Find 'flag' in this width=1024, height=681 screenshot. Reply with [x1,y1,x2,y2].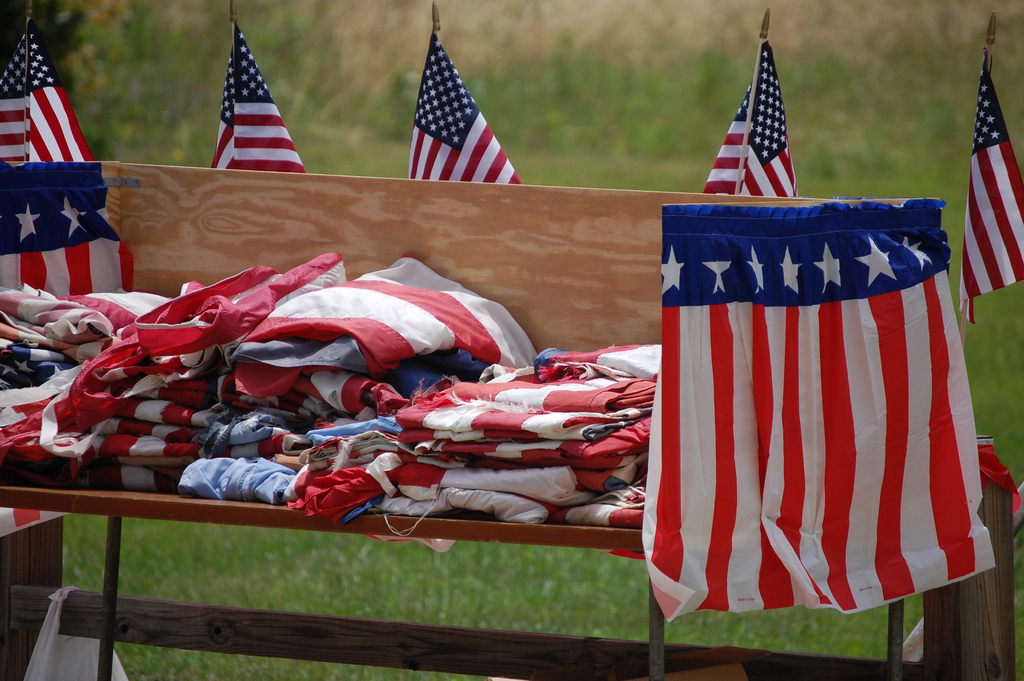
[0,26,102,166].
